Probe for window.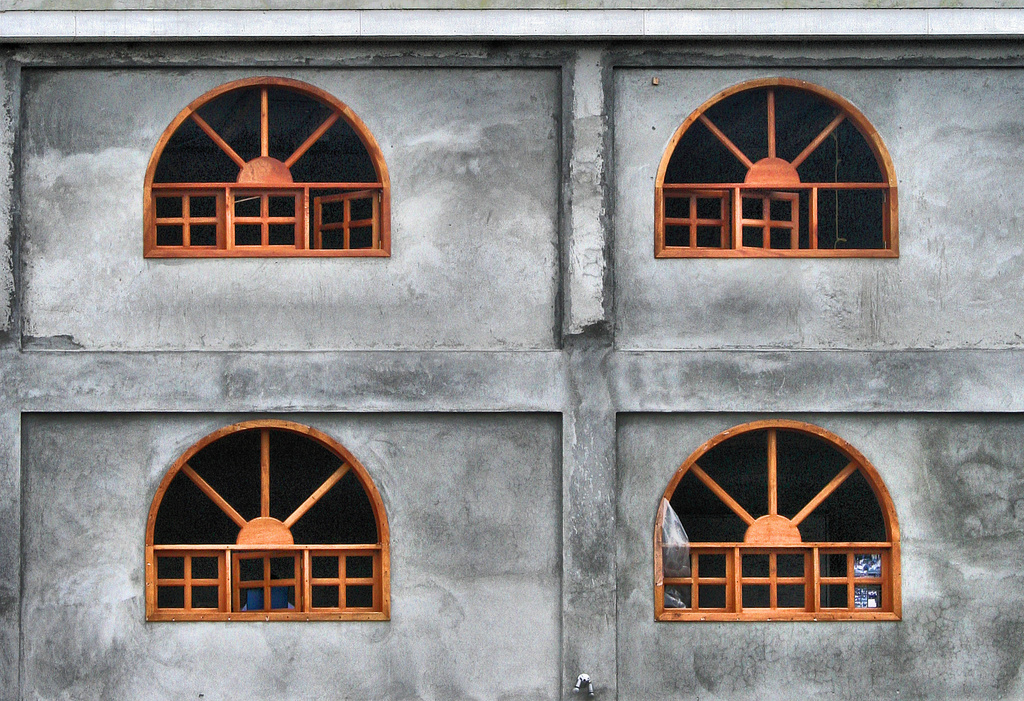
Probe result: <box>140,76,390,260</box>.
